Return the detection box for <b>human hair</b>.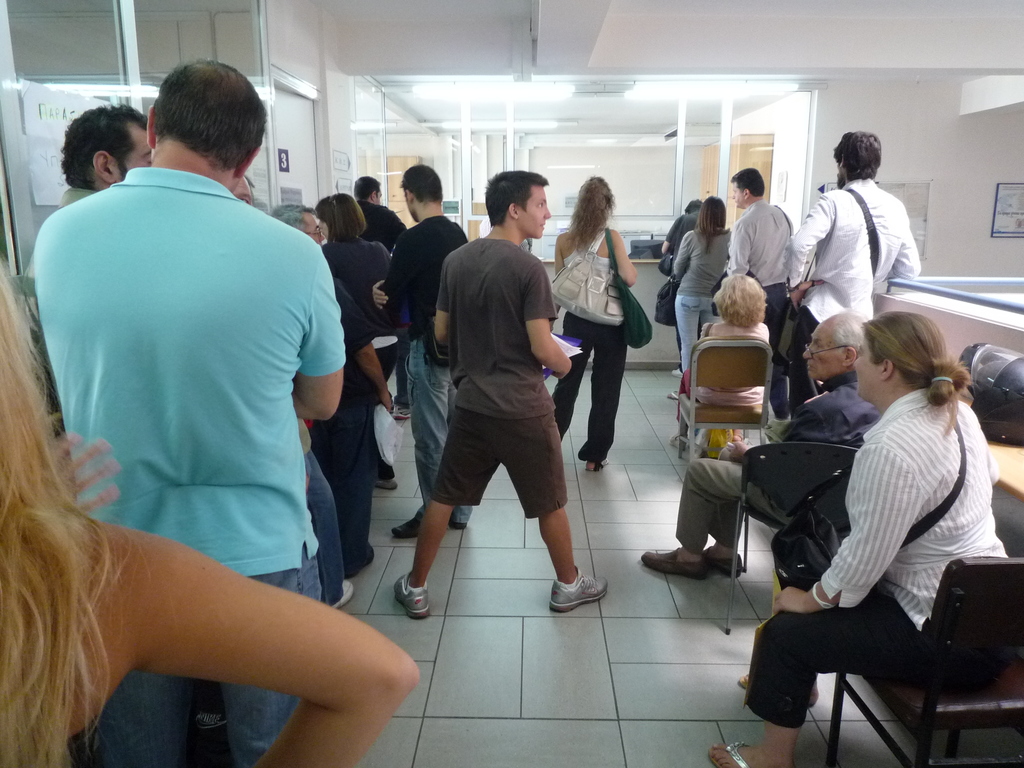
locate(0, 250, 155, 767).
